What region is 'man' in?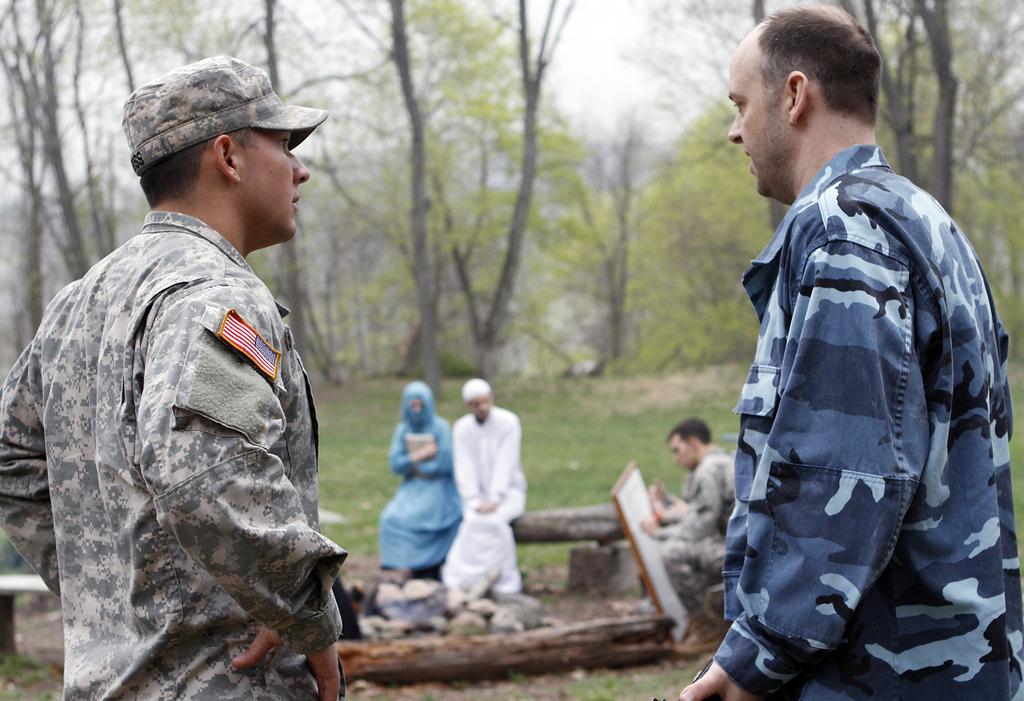
[23,49,354,700].
